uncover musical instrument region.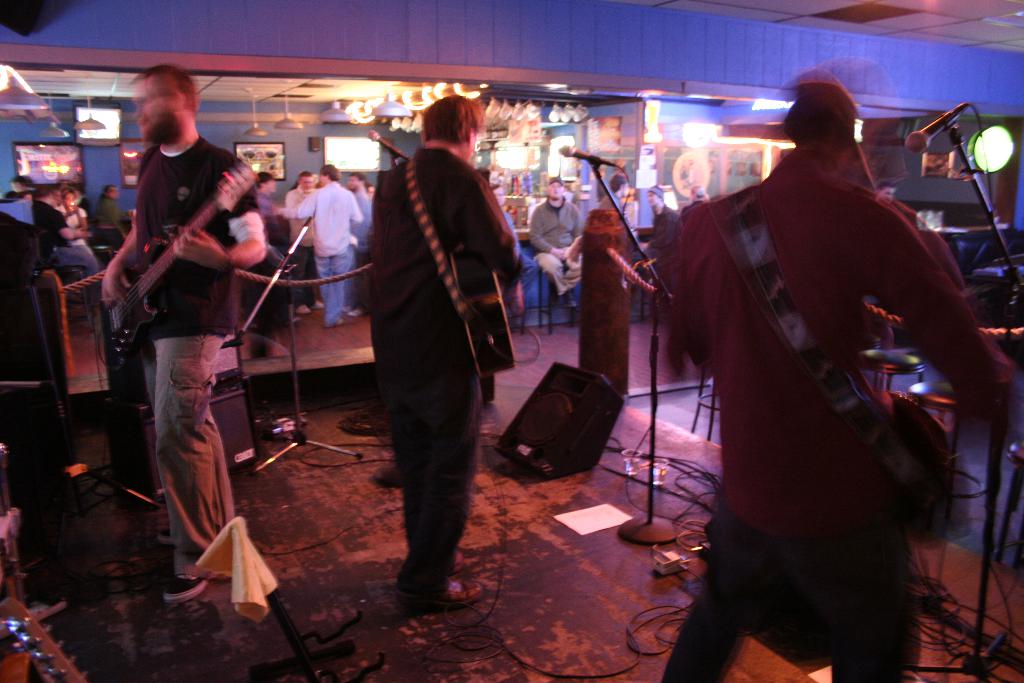
Uncovered: <box>440,249,519,383</box>.
